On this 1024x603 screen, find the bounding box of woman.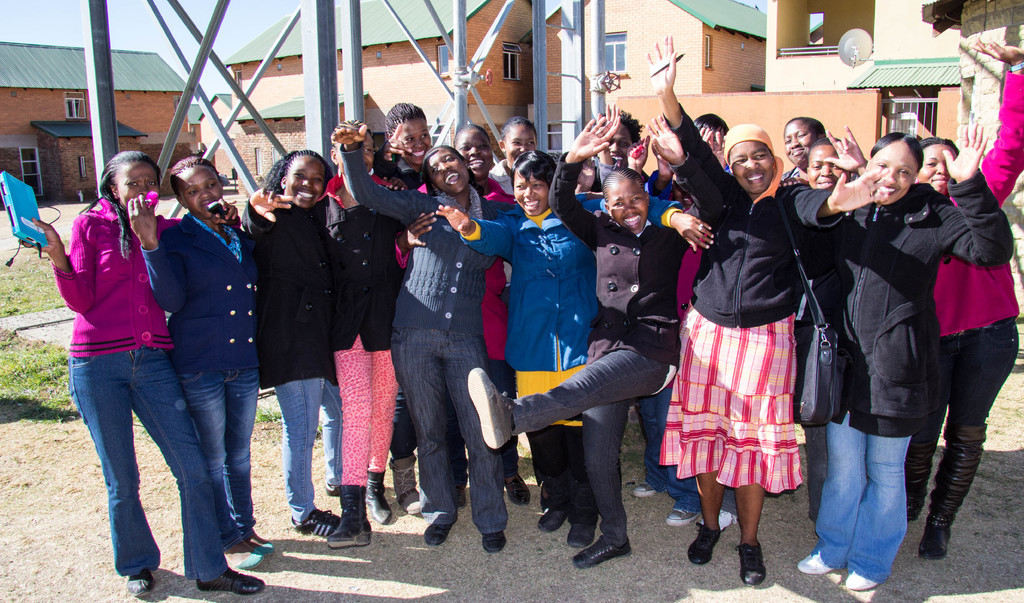
Bounding box: region(15, 149, 269, 602).
